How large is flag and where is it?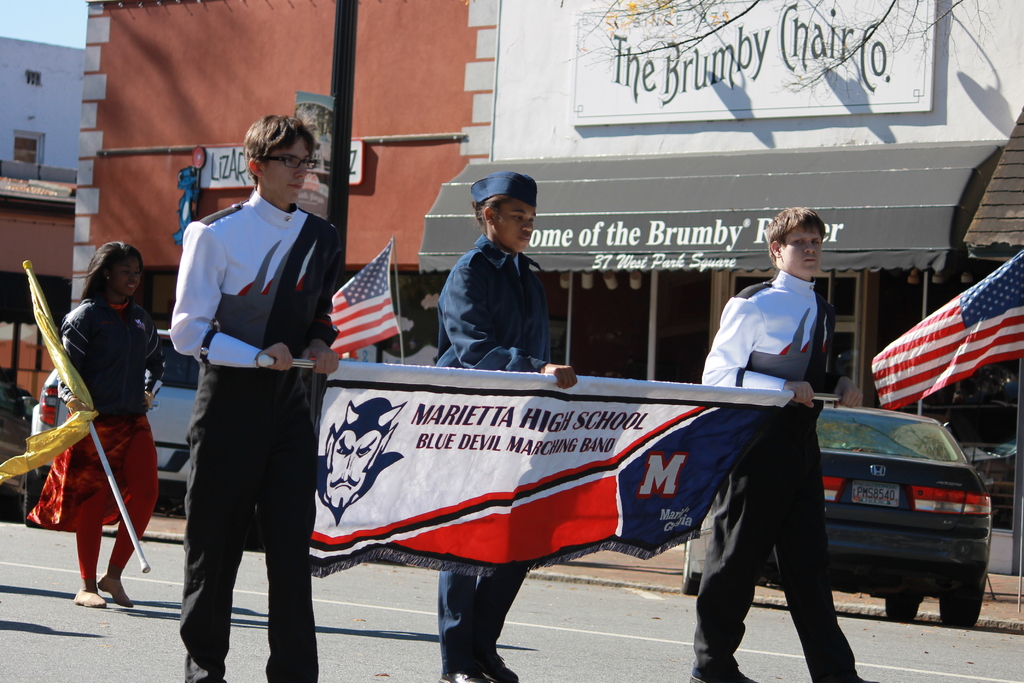
Bounding box: (874,272,1011,417).
